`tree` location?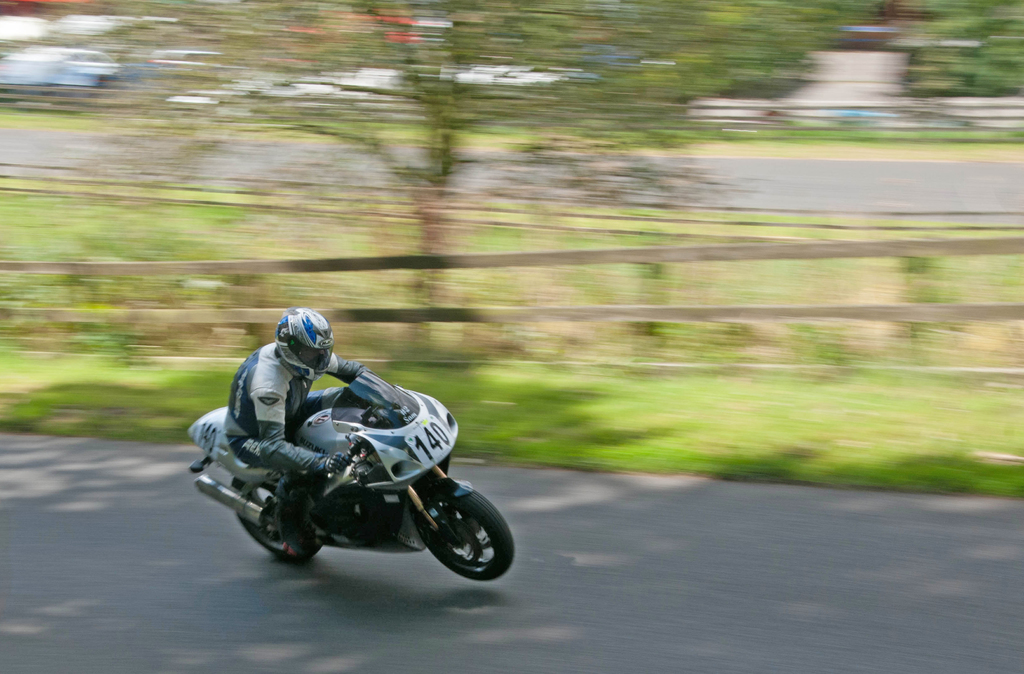
(left=915, top=0, right=1023, bottom=126)
